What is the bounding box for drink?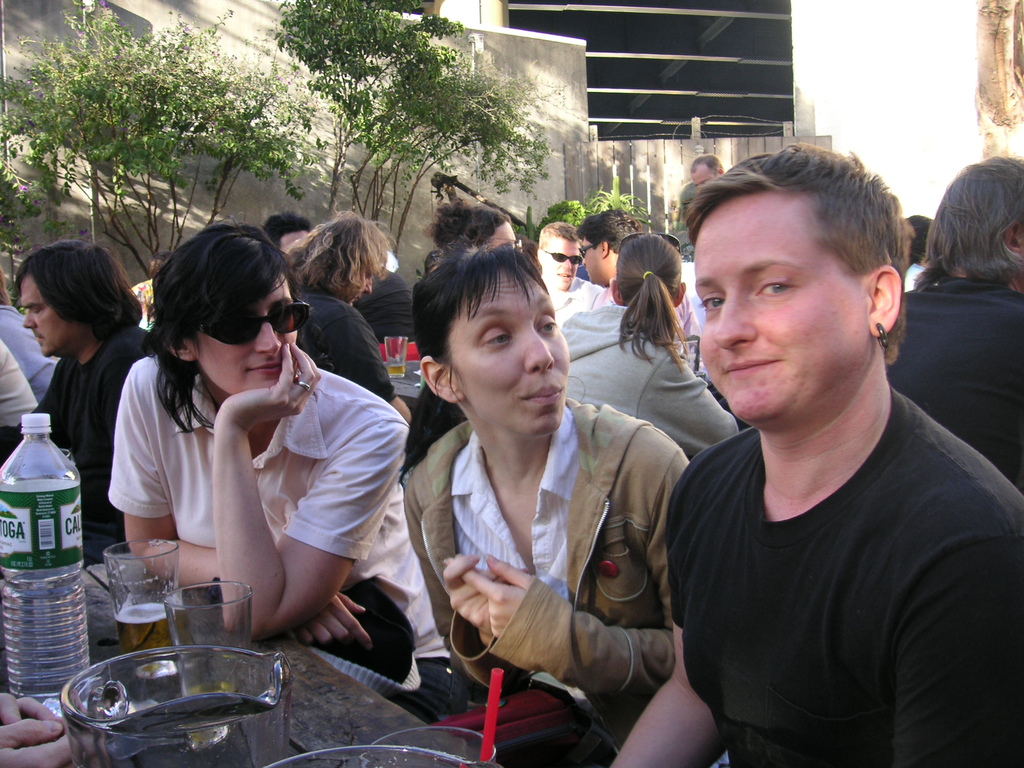
(x1=115, y1=602, x2=171, y2=660).
